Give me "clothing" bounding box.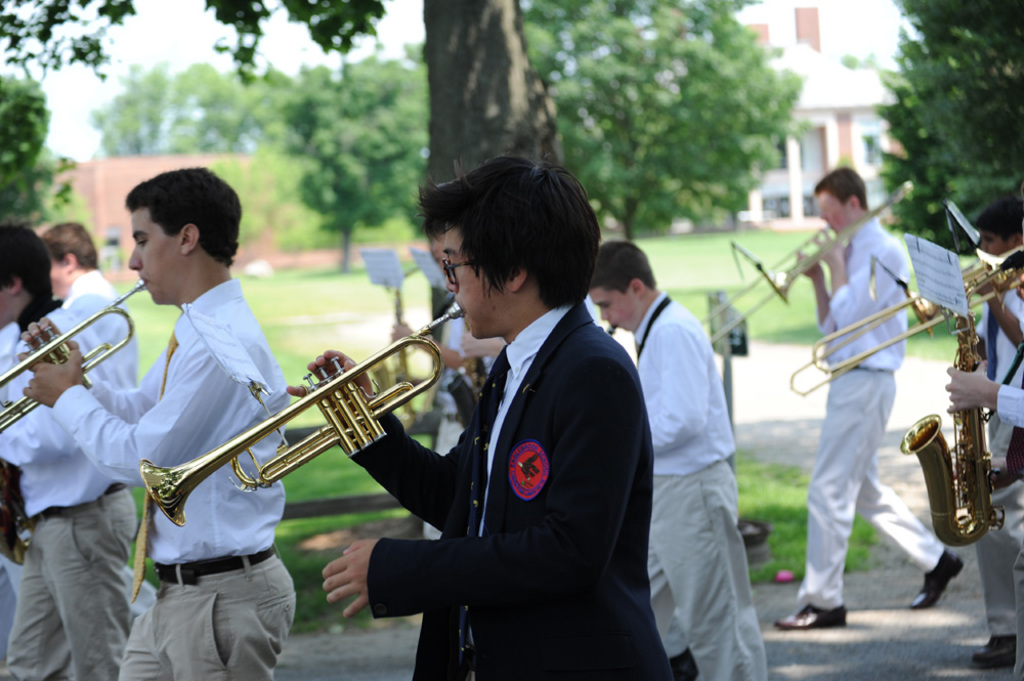
x1=799, y1=180, x2=959, y2=626.
